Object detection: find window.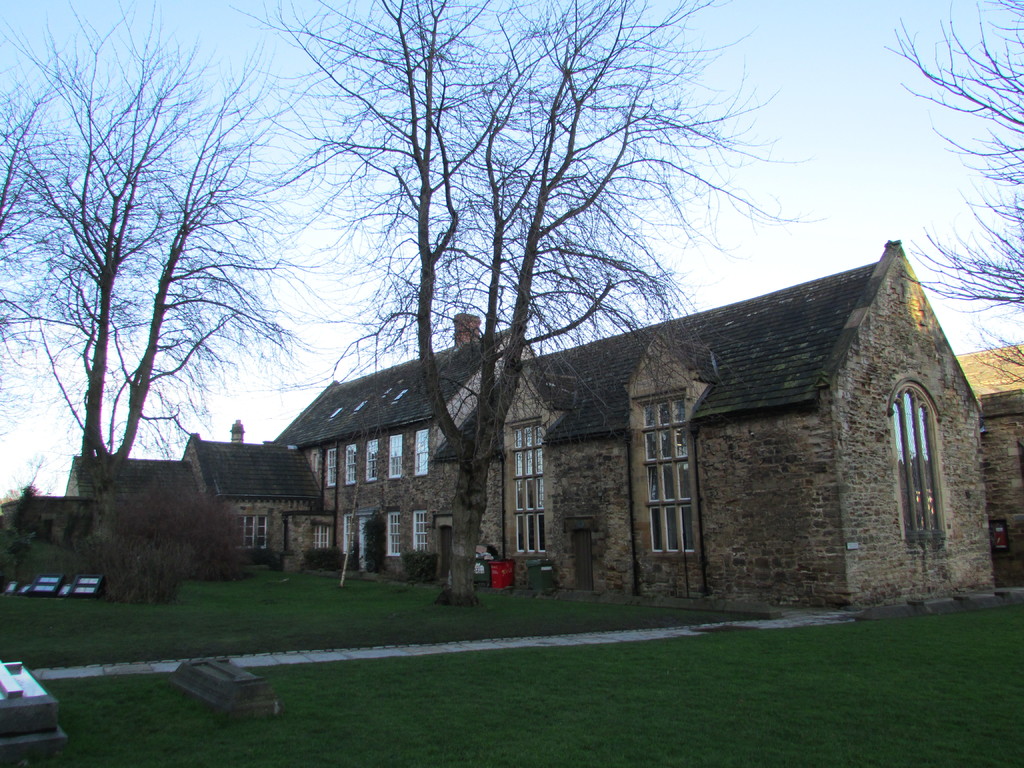
bbox(346, 443, 357, 485).
